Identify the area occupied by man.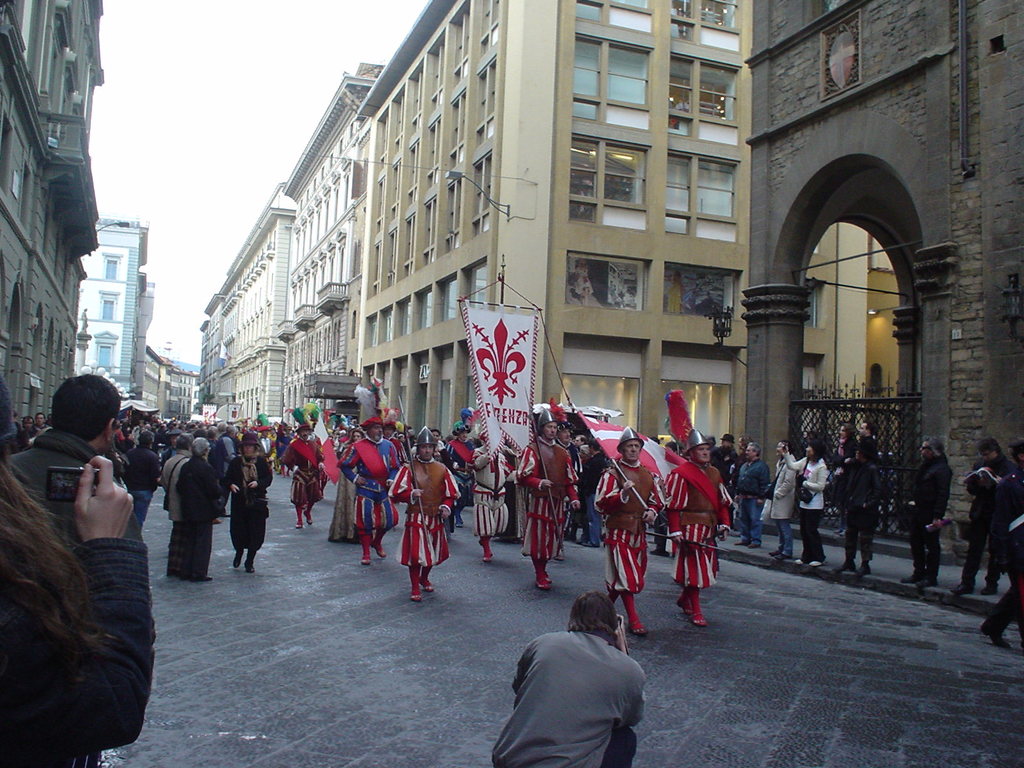
Area: left=405, top=425, right=454, bottom=476.
